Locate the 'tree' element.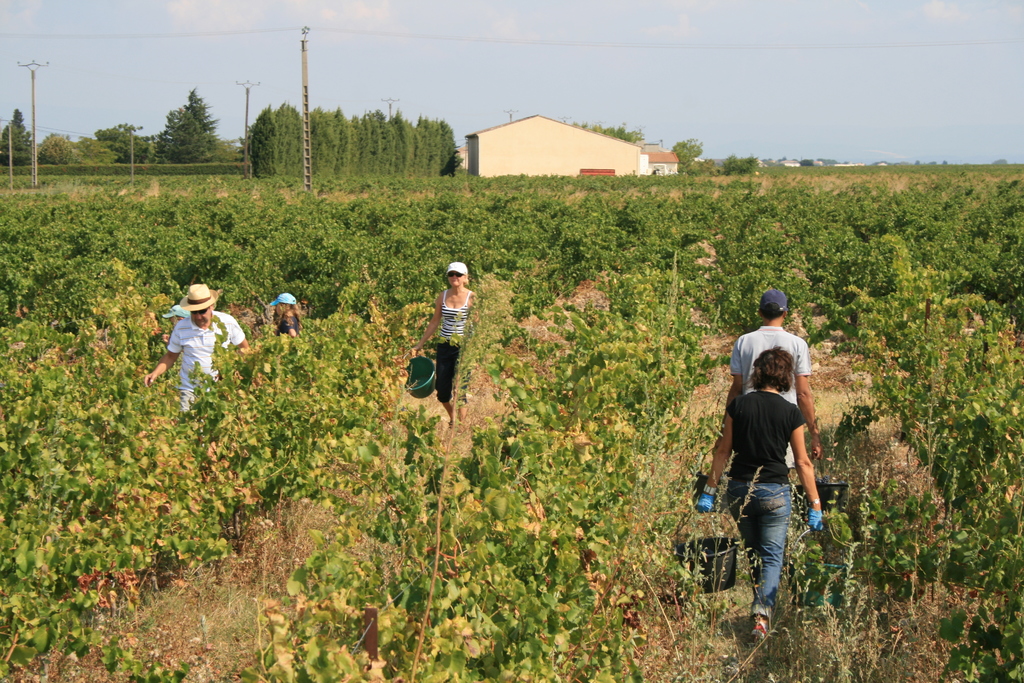
Element bbox: Rect(40, 131, 70, 165).
